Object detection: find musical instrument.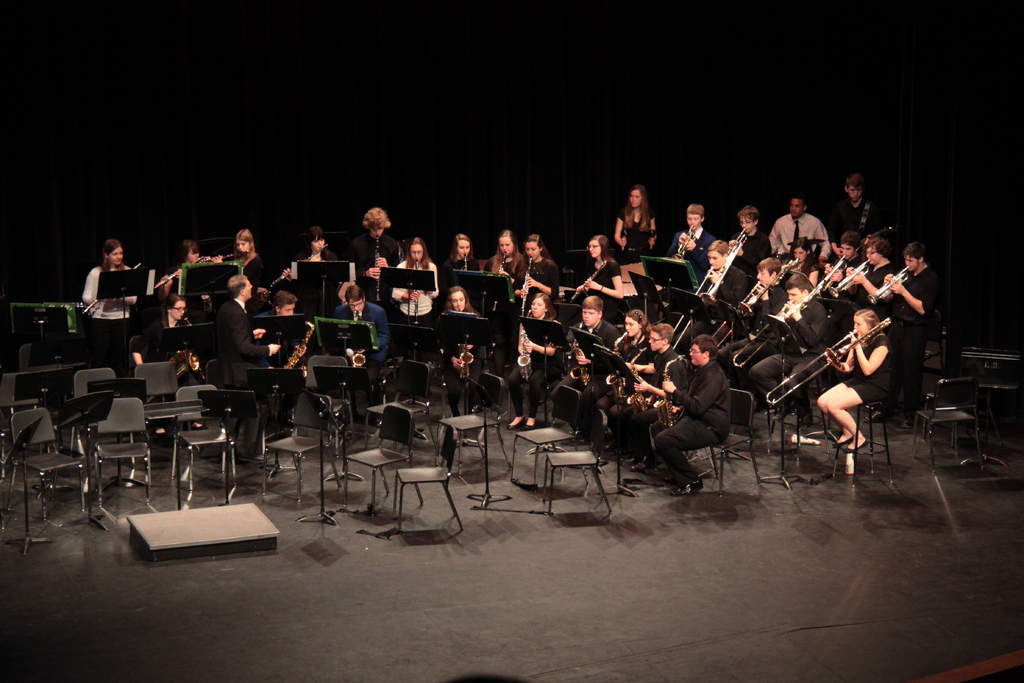
164,313,195,382.
